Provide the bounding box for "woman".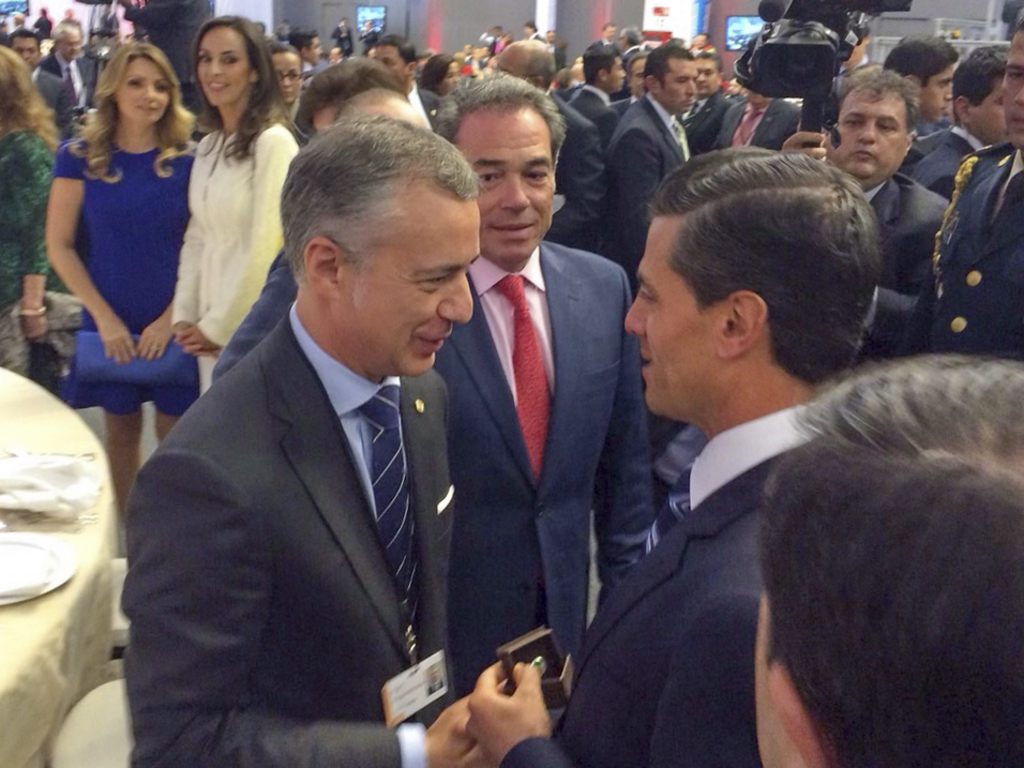
l=156, t=24, r=287, b=353.
